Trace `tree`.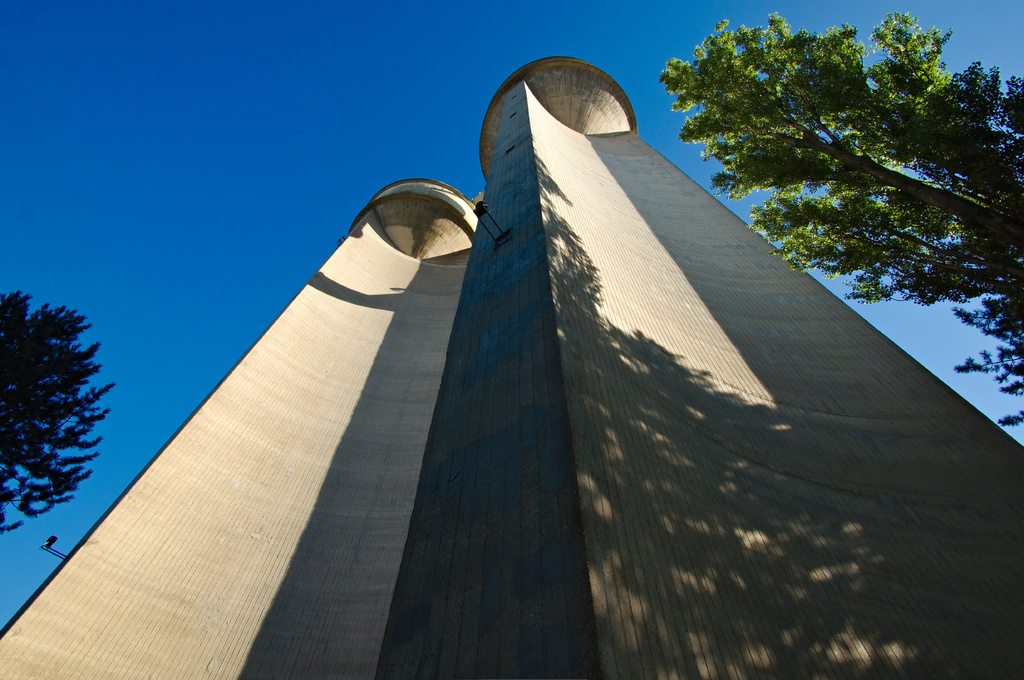
Traced to [6,278,109,554].
